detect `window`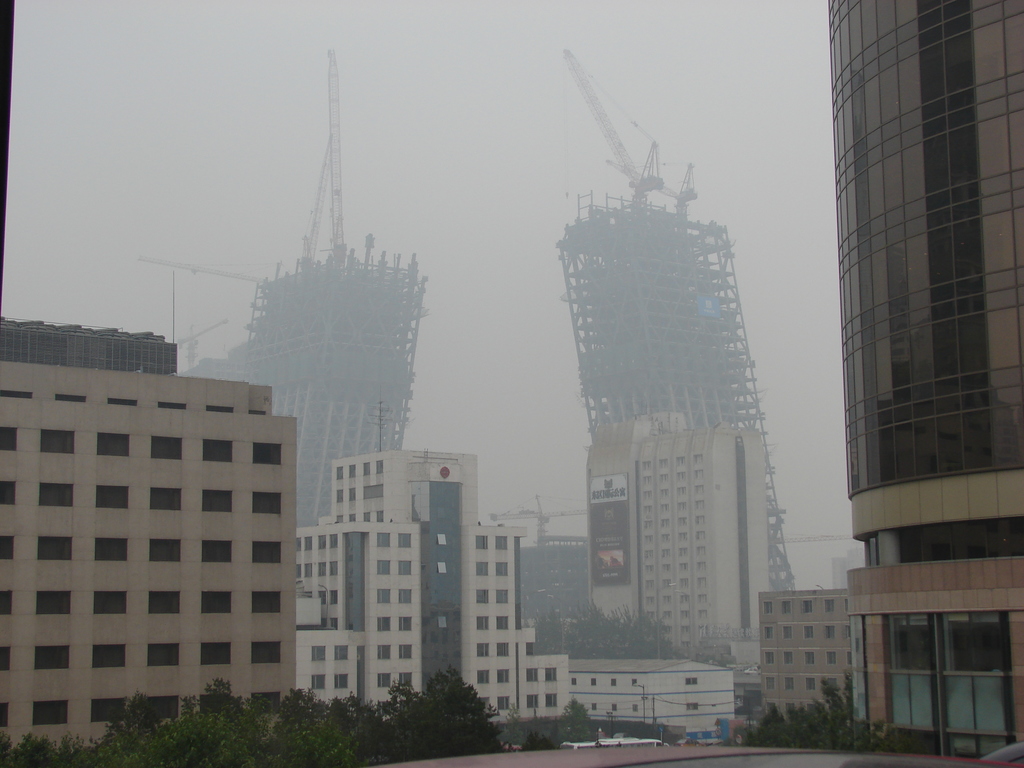
bbox=[0, 645, 11, 675]
